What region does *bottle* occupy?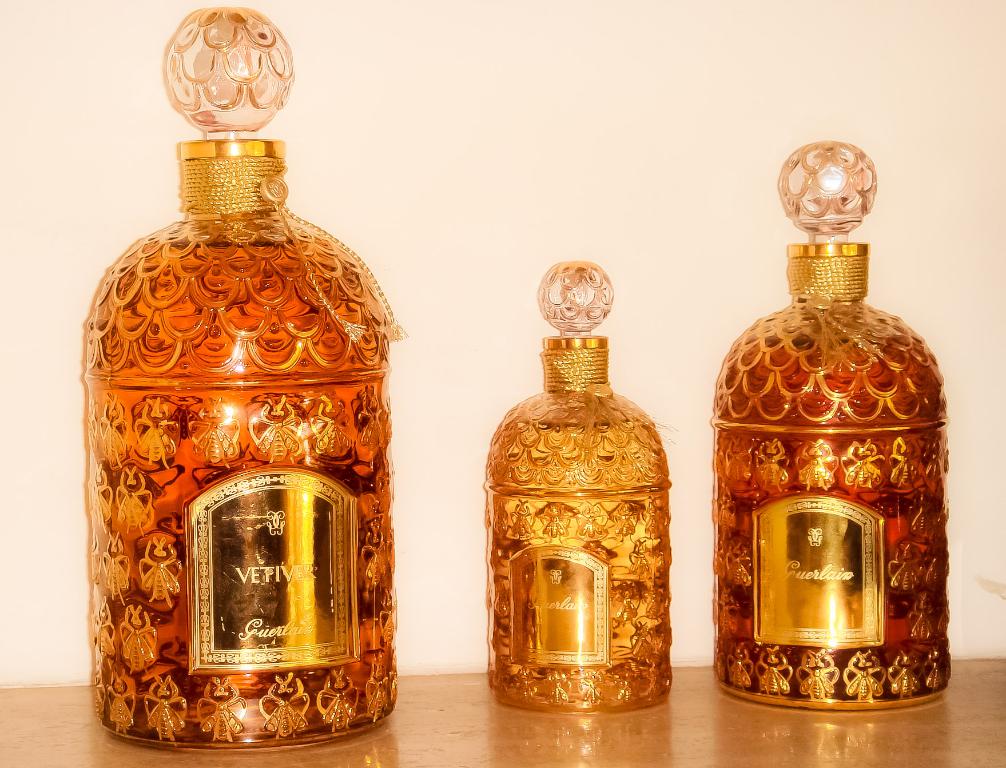
left=702, top=133, right=948, bottom=715.
